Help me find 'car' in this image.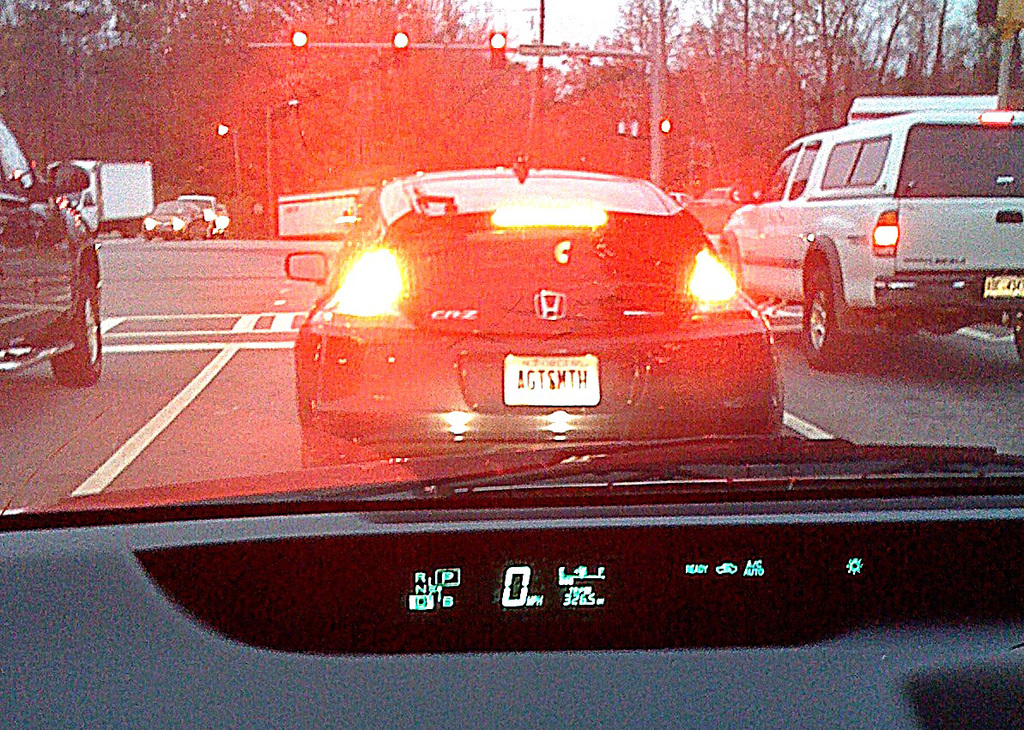
Found it: (669,186,693,203).
